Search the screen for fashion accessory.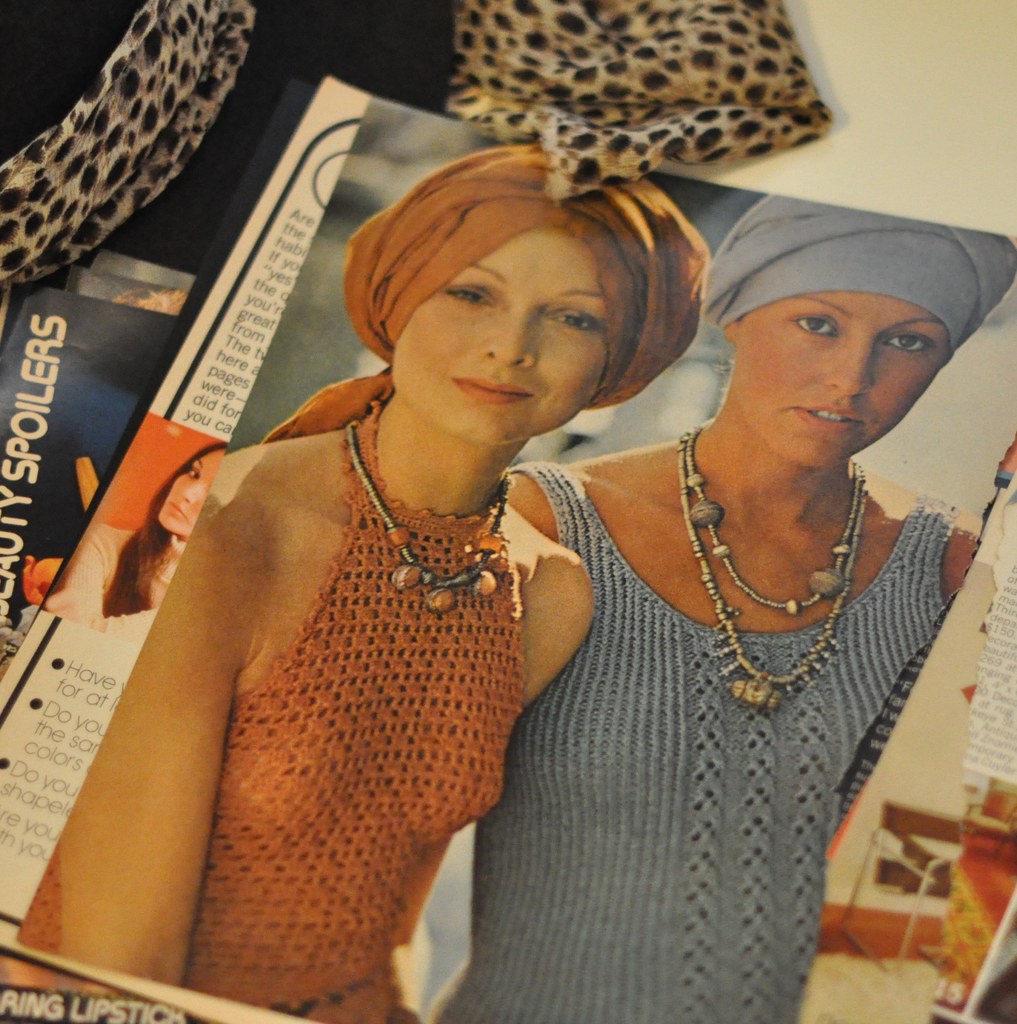
Found at <box>259,143,710,442</box>.
